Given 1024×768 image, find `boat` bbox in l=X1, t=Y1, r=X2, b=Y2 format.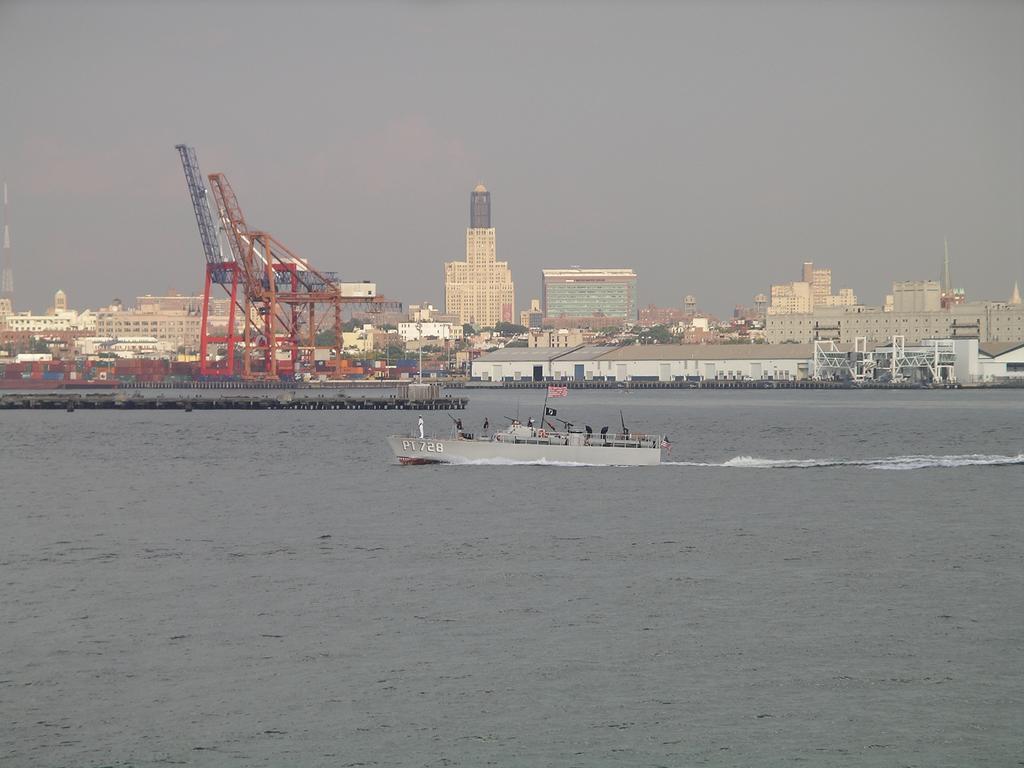
l=380, t=383, r=685, b=477.
